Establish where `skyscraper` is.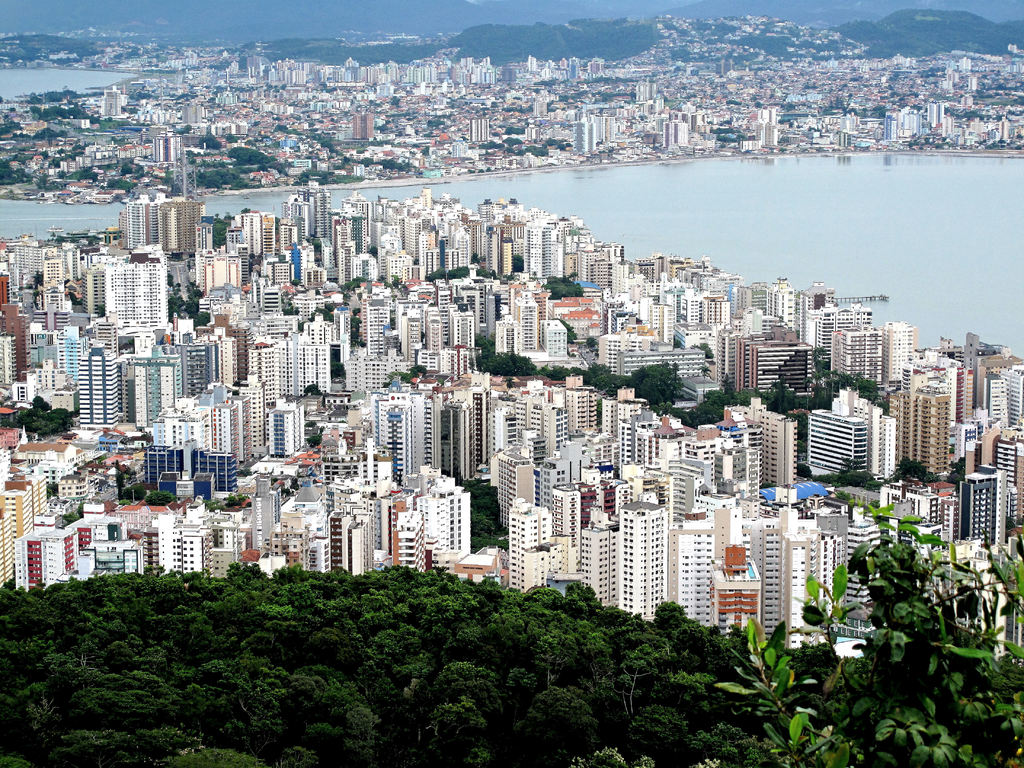
Established at 794, 387, 901, 502.
